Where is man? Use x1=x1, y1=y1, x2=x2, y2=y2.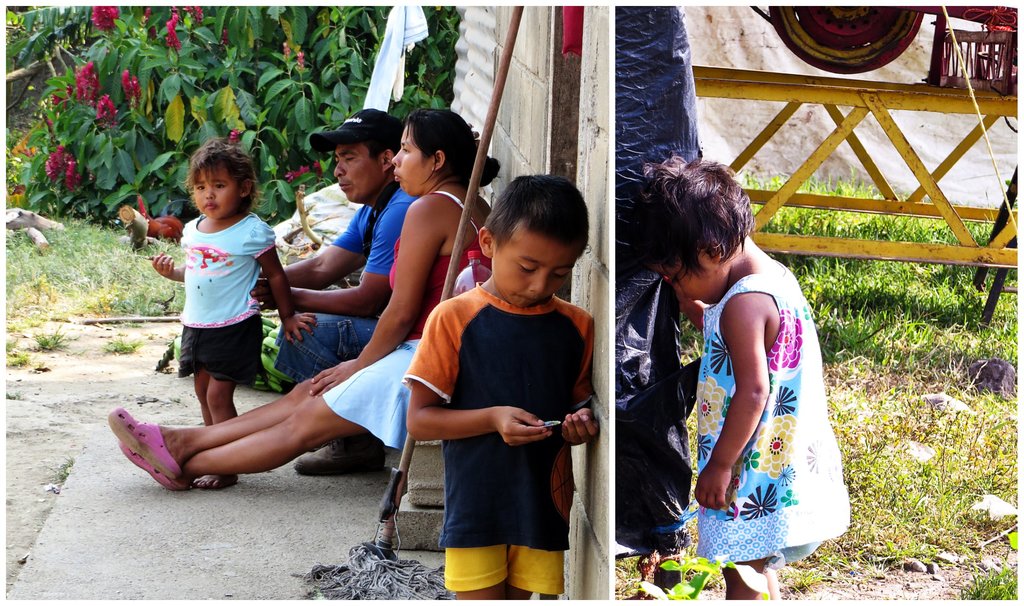
x1=250, y1=111, x2=421, y2=475.
